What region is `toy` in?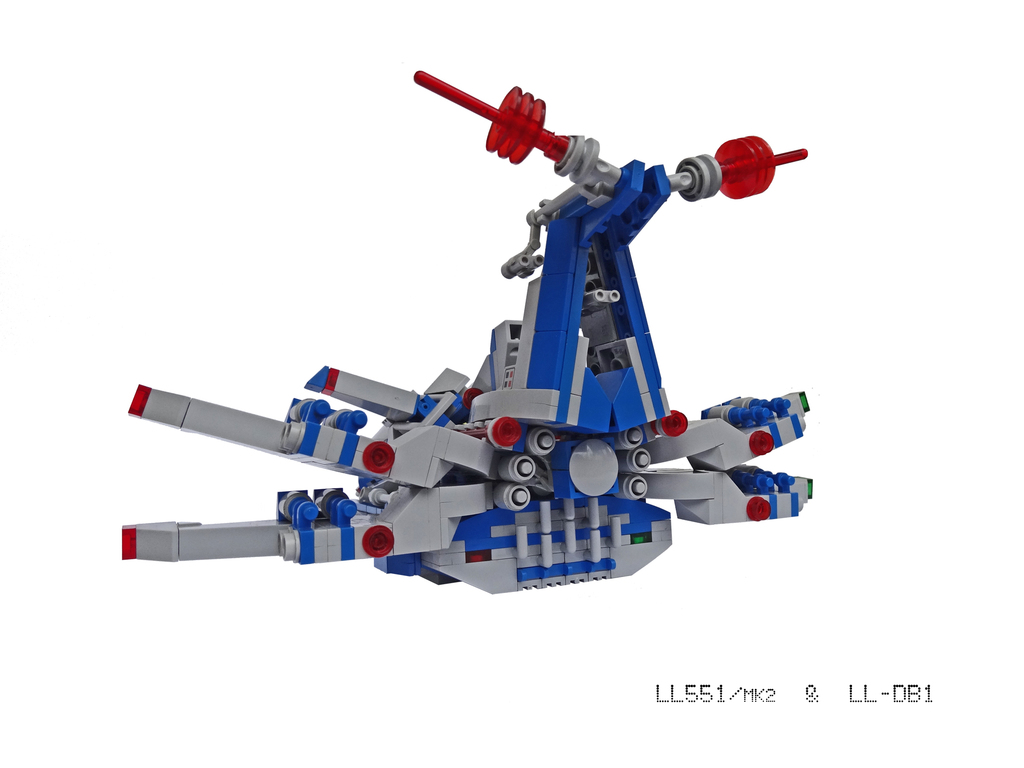
crop(123, 71, 812, 594).
